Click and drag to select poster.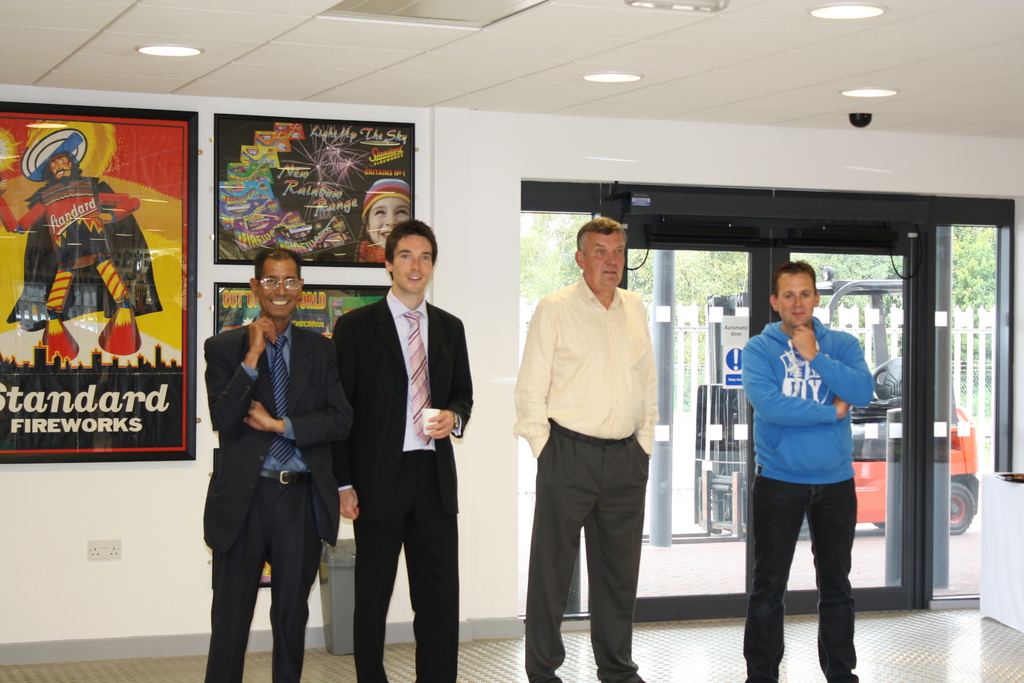
Selection: (0,96,198,465).
